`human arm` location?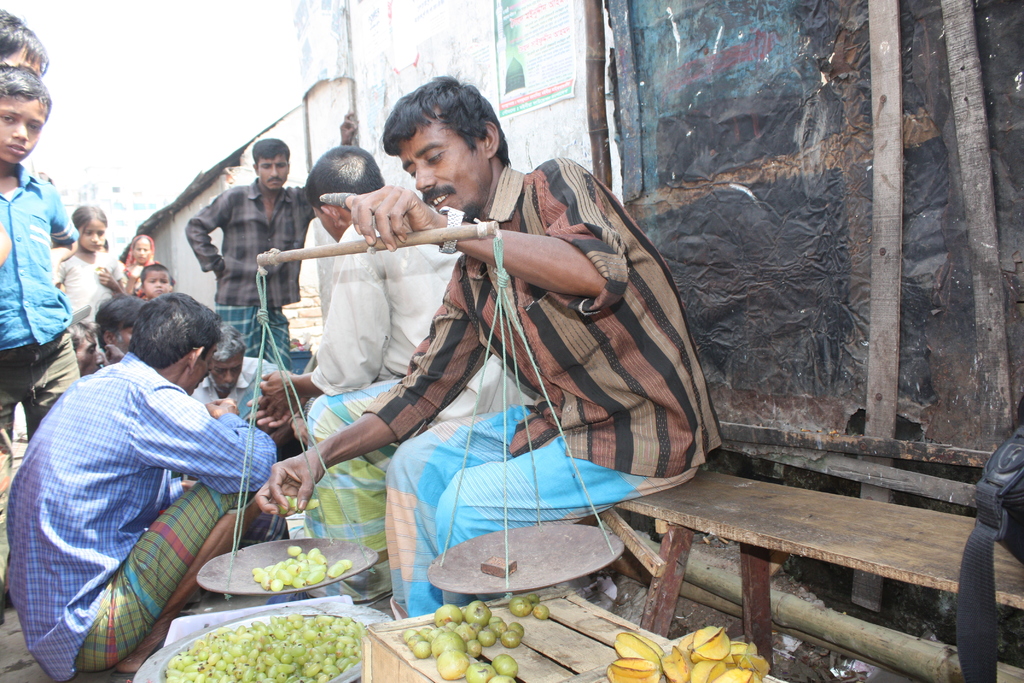
pyautogui.locateOnScreen(244, 399, 294, 429)
